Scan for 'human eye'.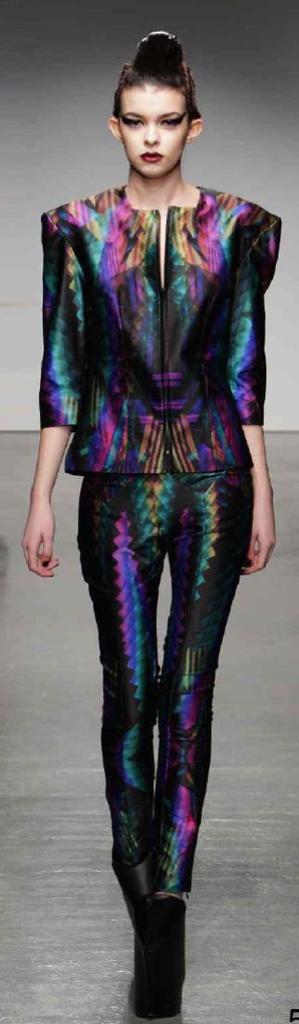
Scan result: region(156, 114, 184, 130).
